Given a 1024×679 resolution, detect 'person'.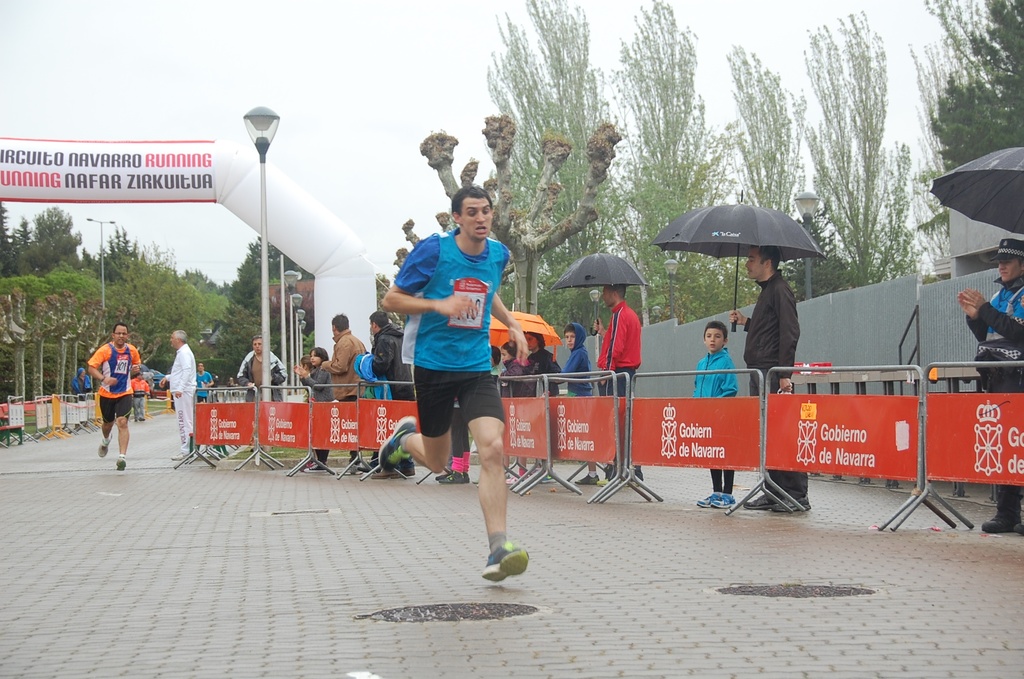
321:312:368:470.
